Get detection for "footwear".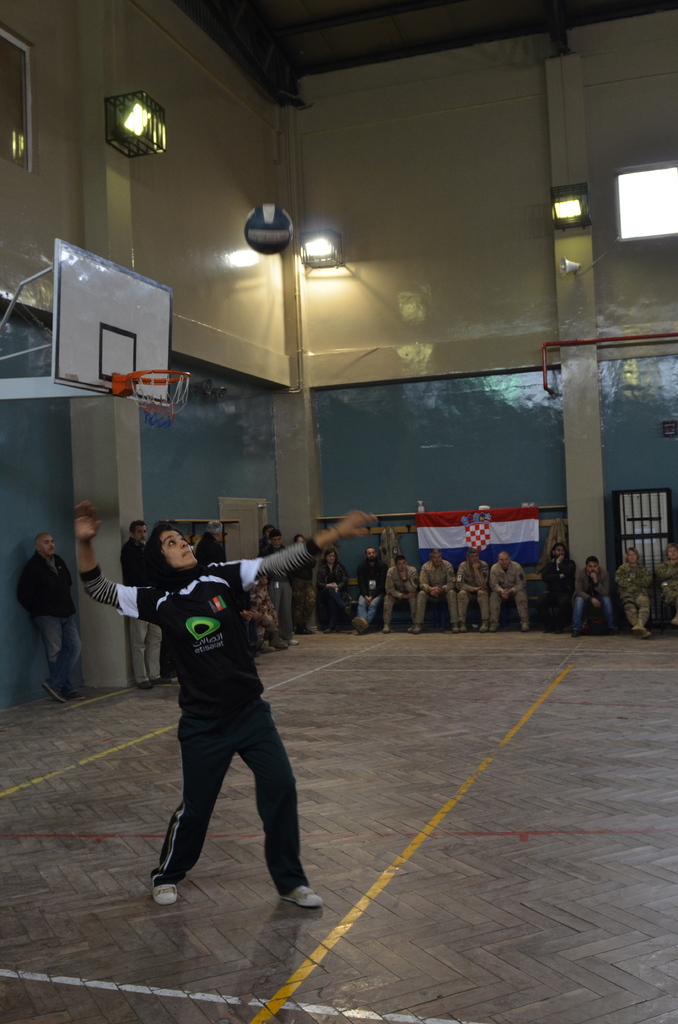
Detection: l=156, t=675, r=174, b=684.
